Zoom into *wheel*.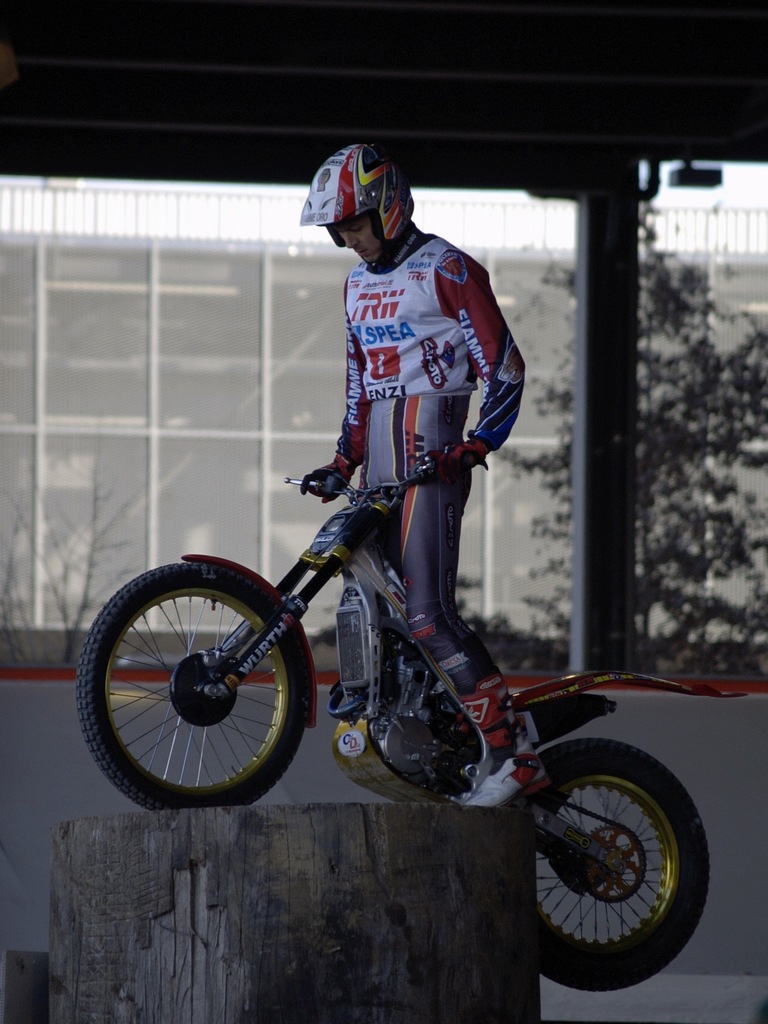
Zoom target: select_region(520, 744, 712, 963).
